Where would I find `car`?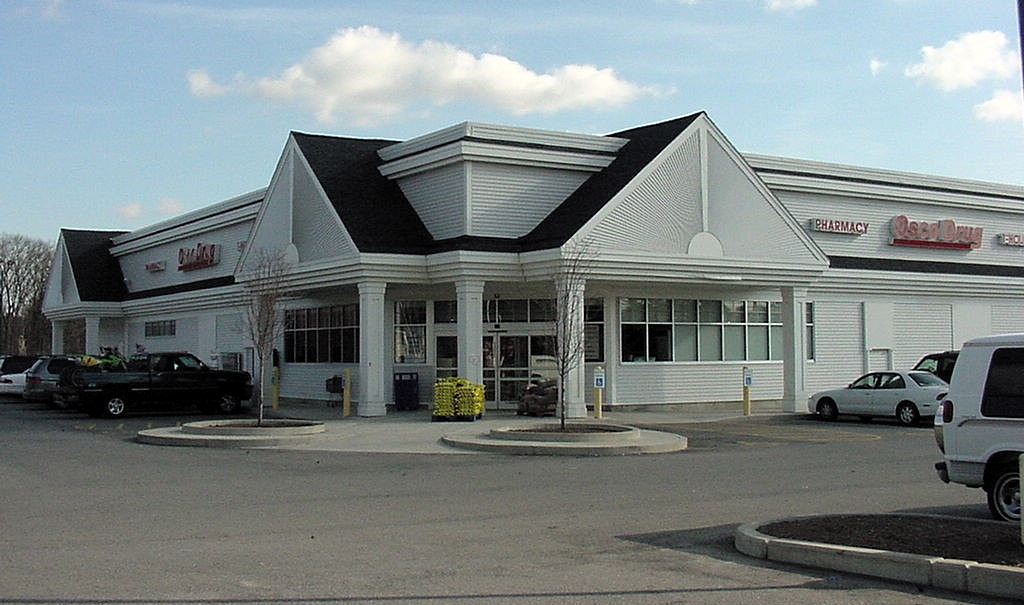
At (x1=29, y1=349, x2=82, y2=400).
